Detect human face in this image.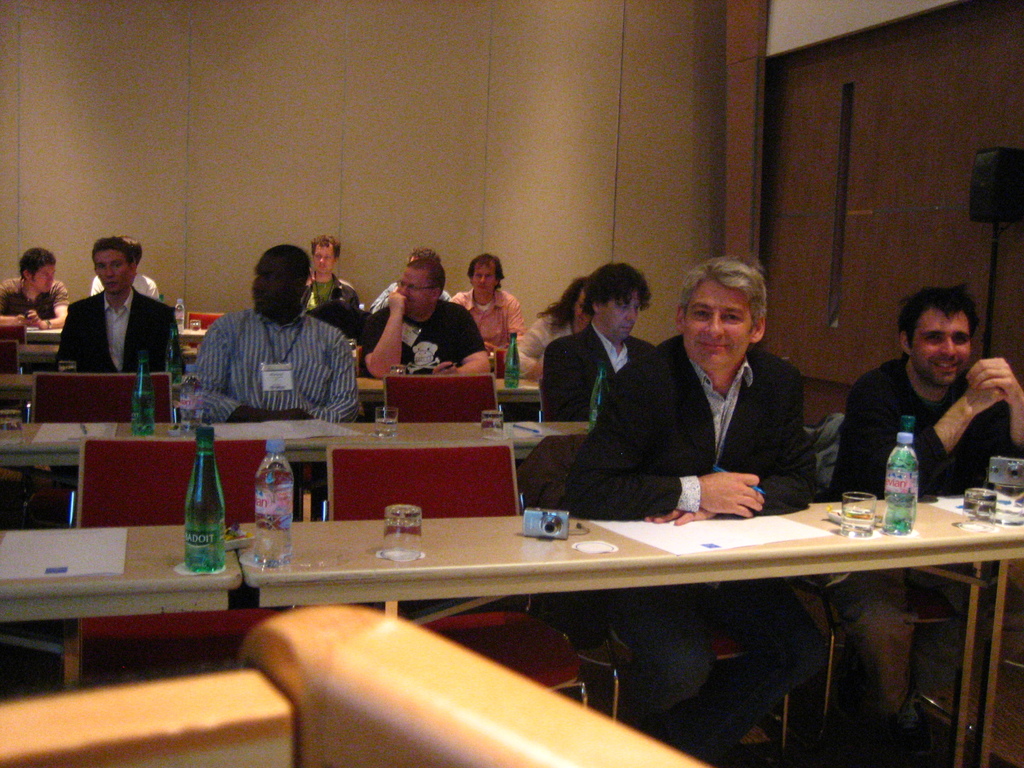
Detection: [left=314, top=246, right=334, bottom=274].
